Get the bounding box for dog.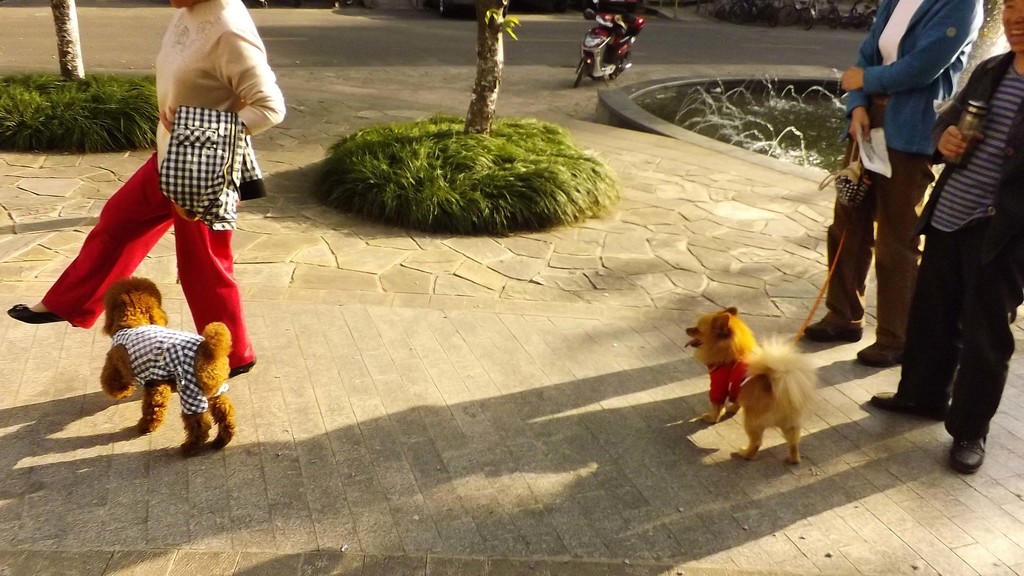
<bbox>684, 305, 820, 462</bbox>.
